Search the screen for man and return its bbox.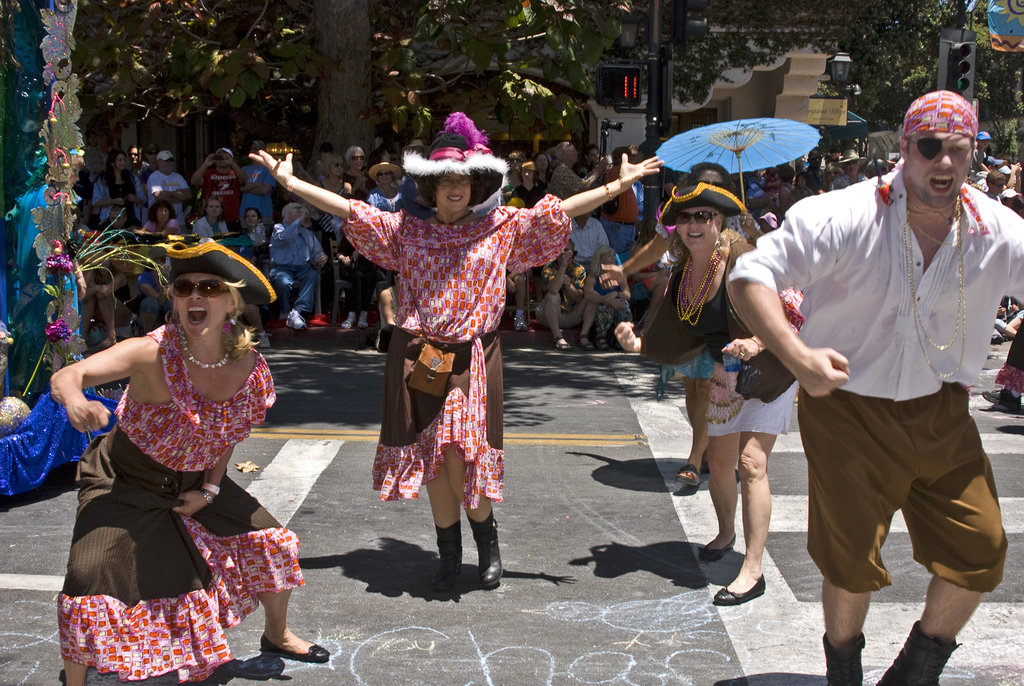
Found: bbox=(724, 99, 1023, 685).
